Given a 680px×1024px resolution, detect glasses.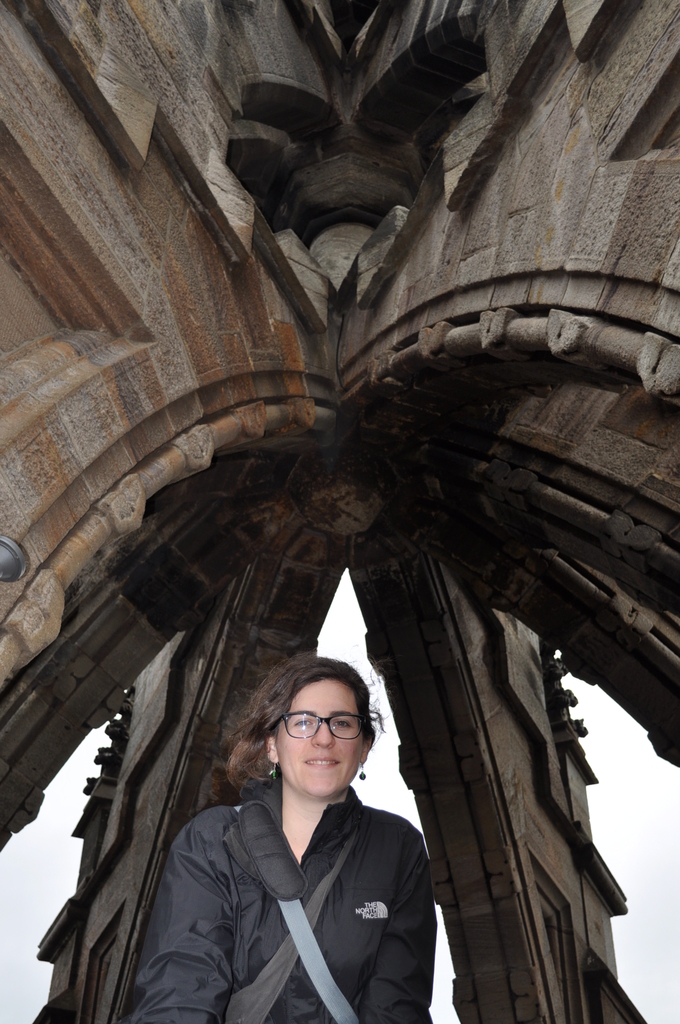
280:709:364:742.
